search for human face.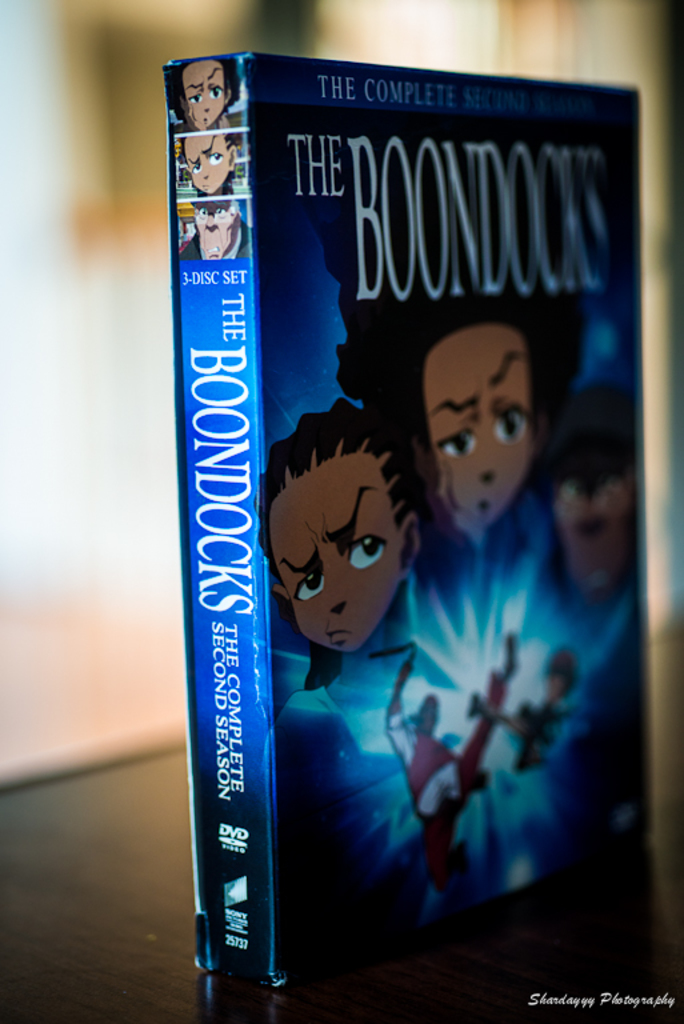
Found at BBox(185, 63, 221, 131).
